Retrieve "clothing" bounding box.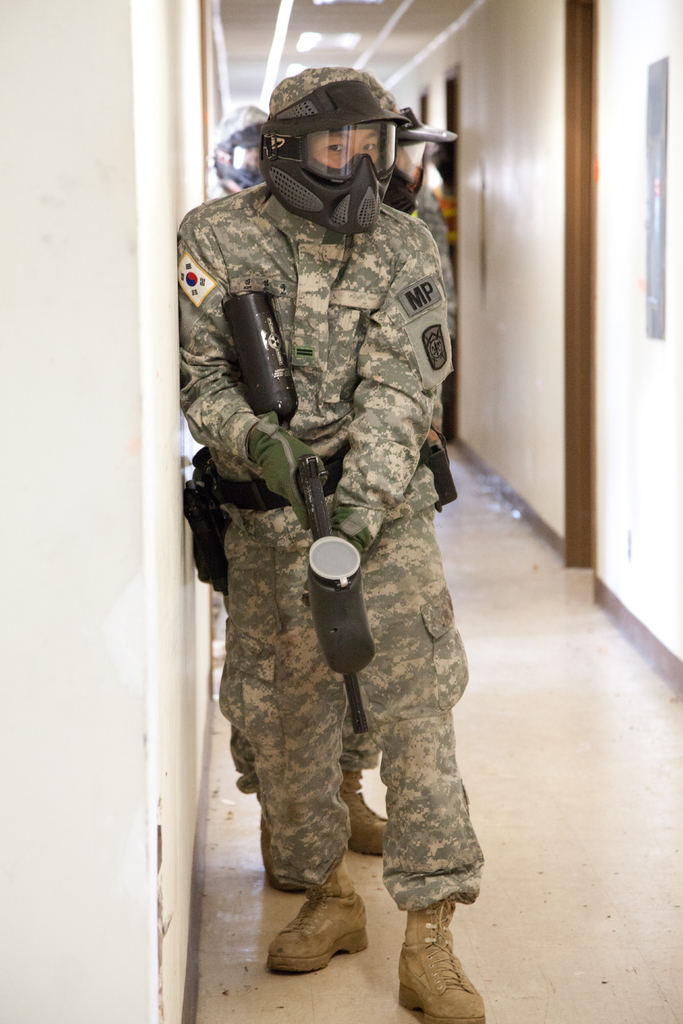
Bounding box: [left=174, top=79, right=495, bottom=935].
